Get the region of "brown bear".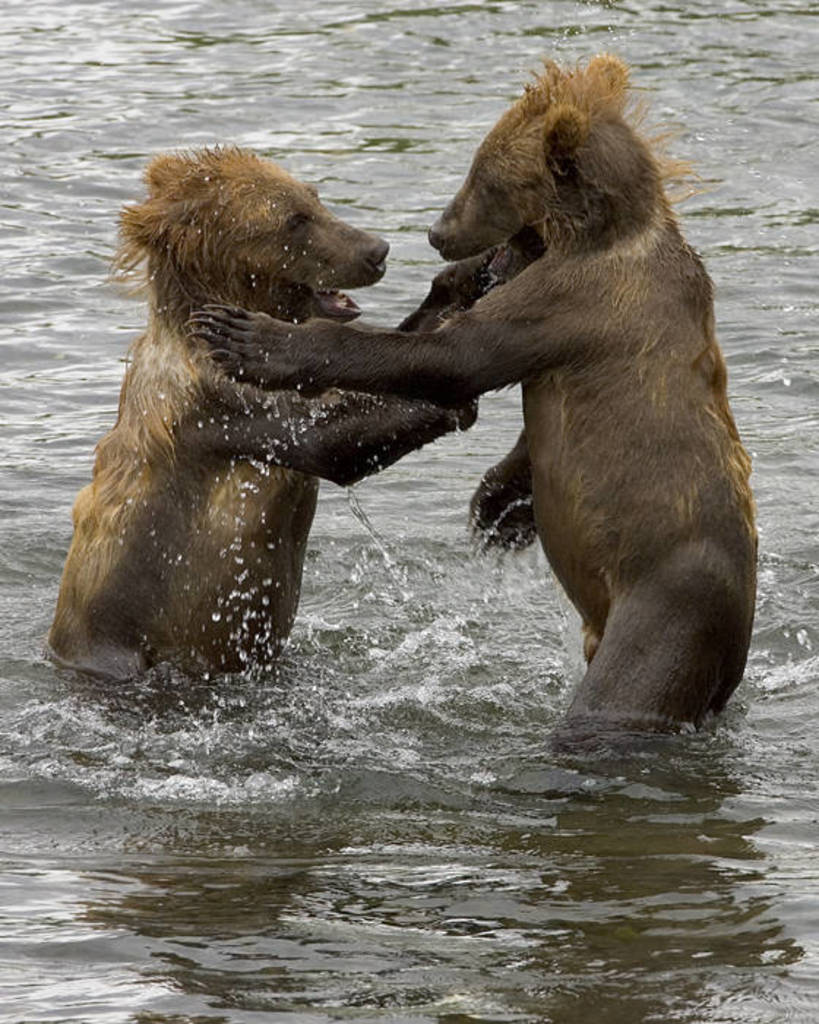
[left=44, top=139, right=500, bottom=688].
